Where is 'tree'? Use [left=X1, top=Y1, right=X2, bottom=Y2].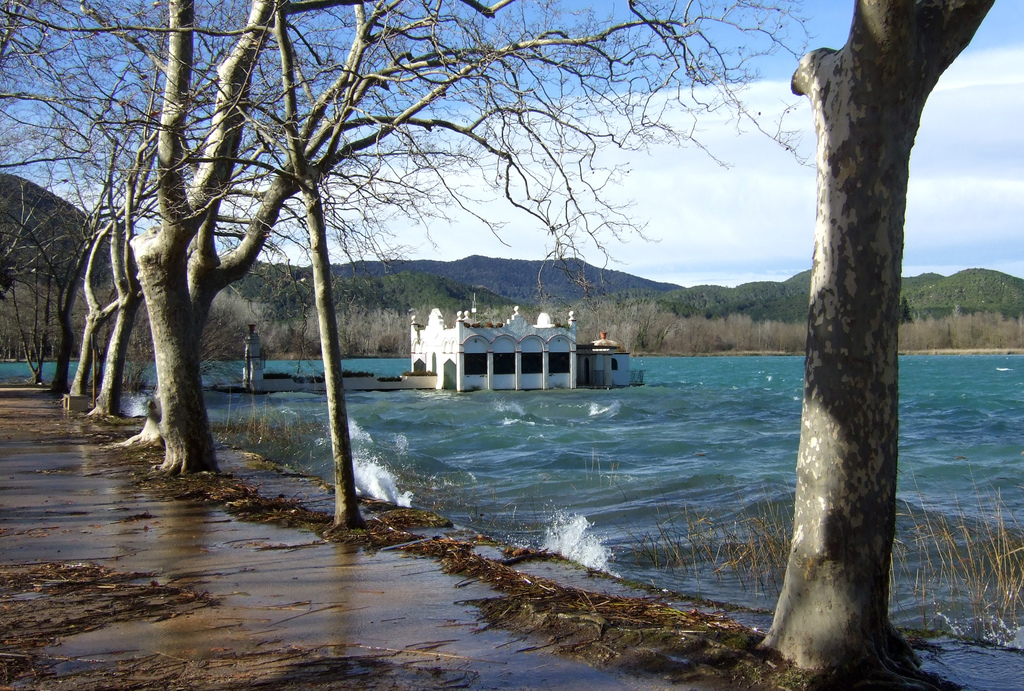
[left=754, top=0, right=971, bottom=678].
